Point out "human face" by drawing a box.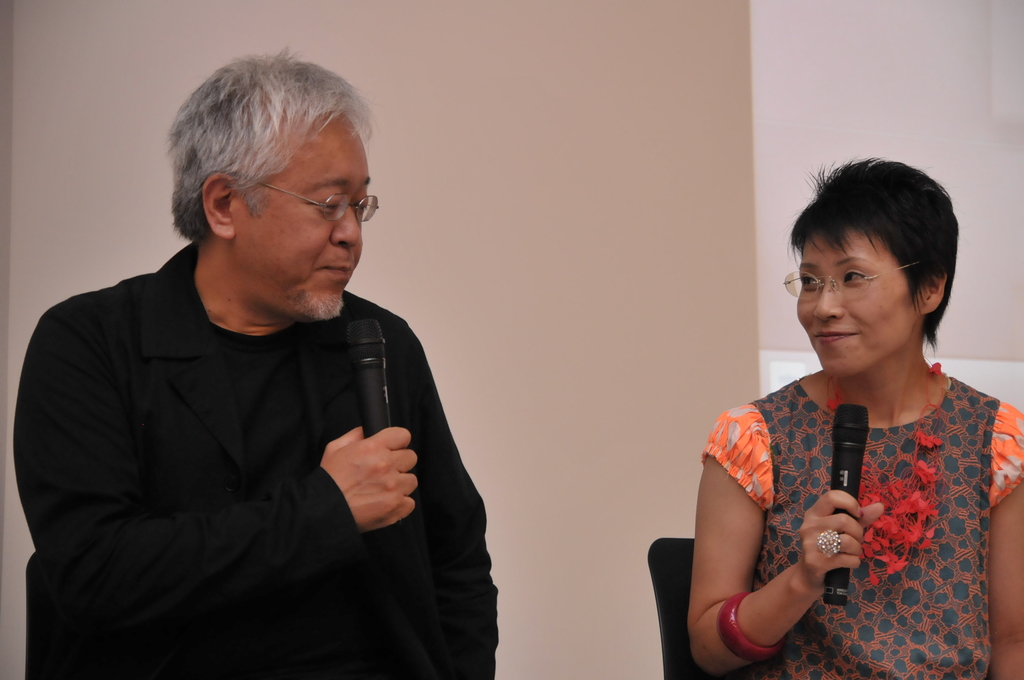
227:111:366:323.
